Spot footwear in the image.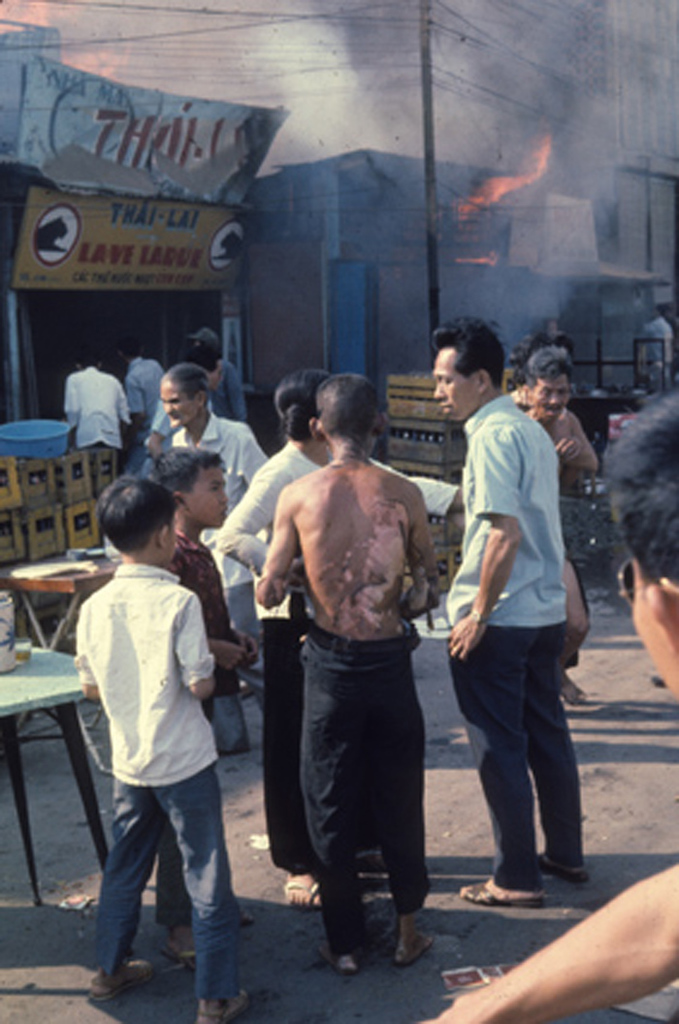
footwear found at region(279, 879, 323, 914).
